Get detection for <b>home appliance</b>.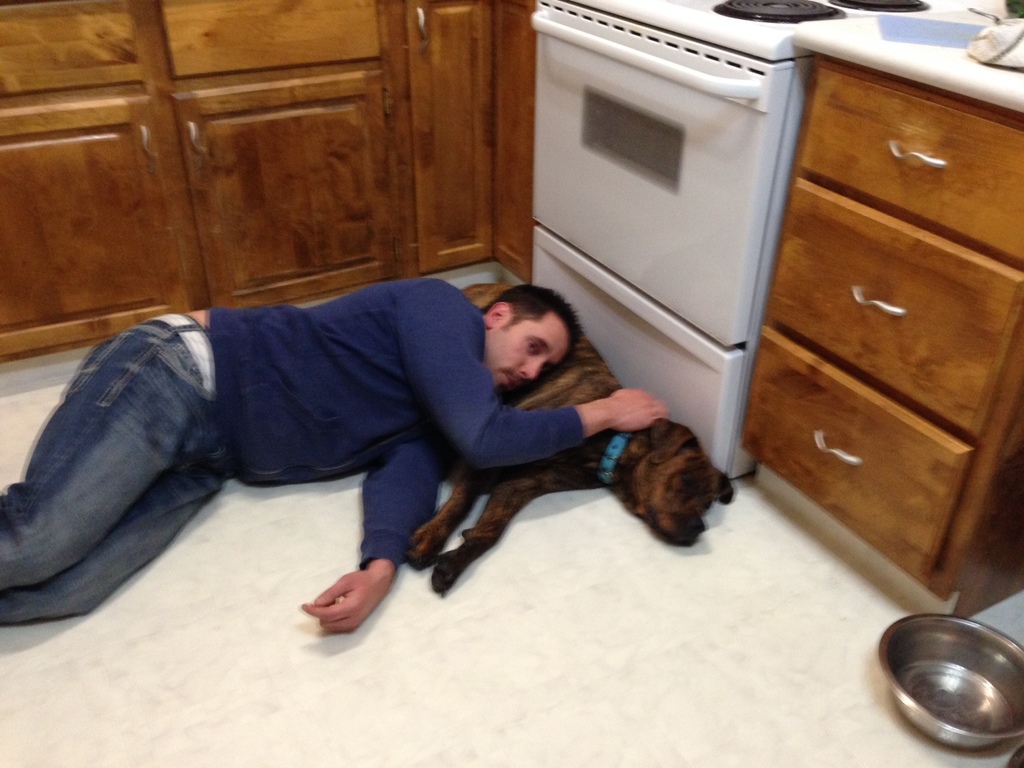
Detection: locate(520, 3, 806, 477).
